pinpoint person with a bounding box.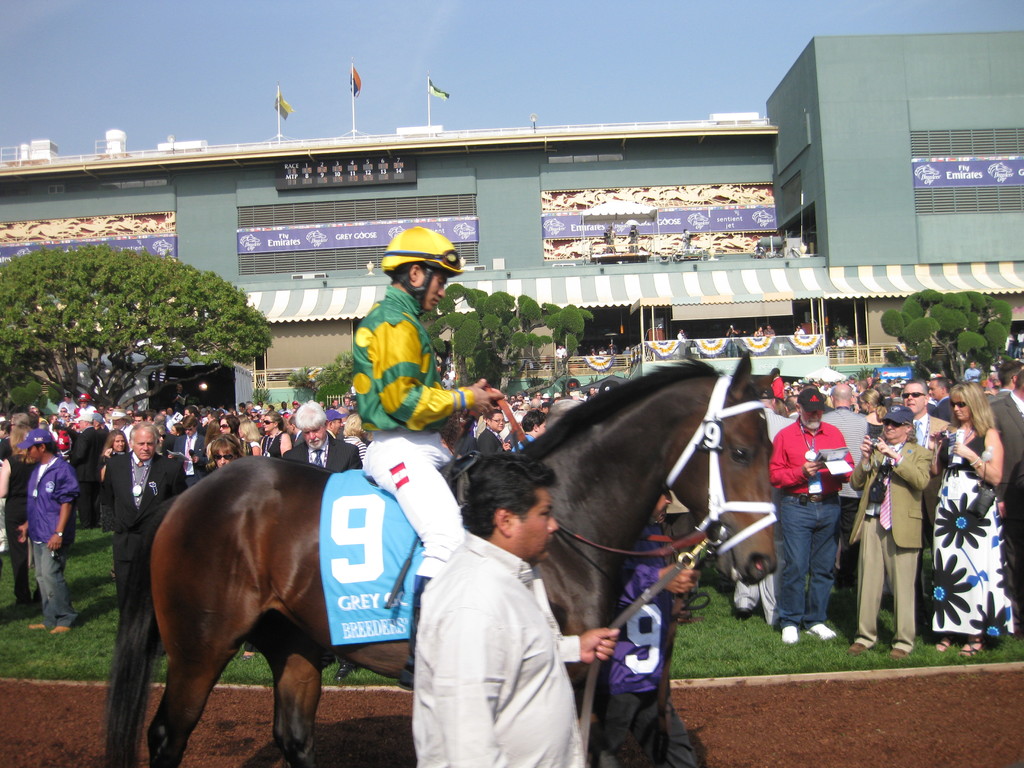
rect(676, 330, 688, 342).
